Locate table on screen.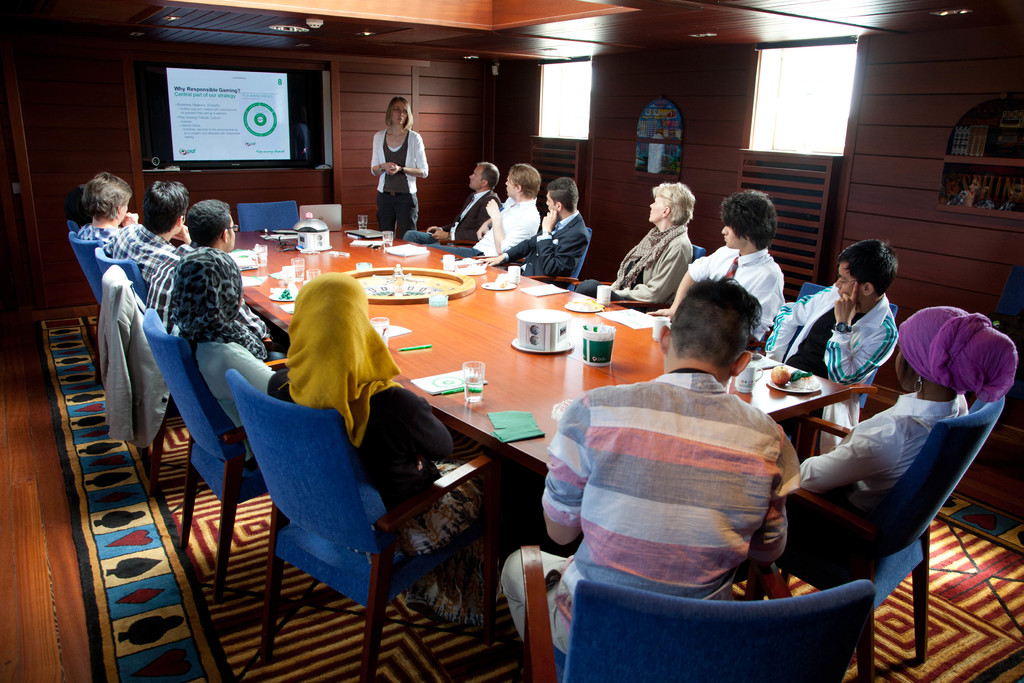
On screen at <box>236,228,848,467</box>.
